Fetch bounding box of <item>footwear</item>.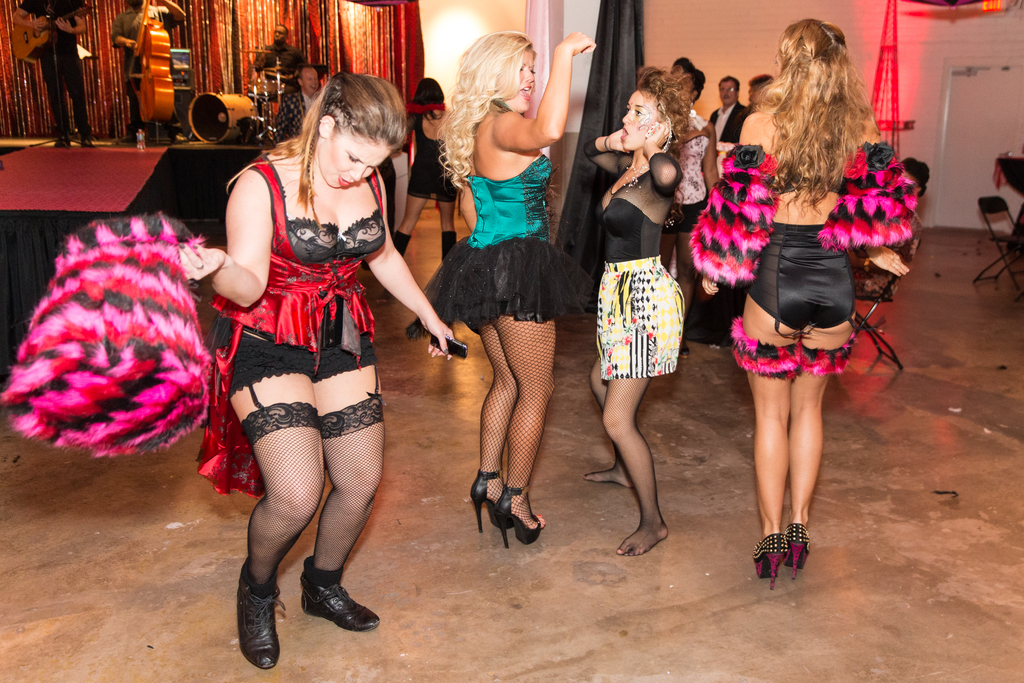
Bbox: bbox=[495, 484, 546, 554].
